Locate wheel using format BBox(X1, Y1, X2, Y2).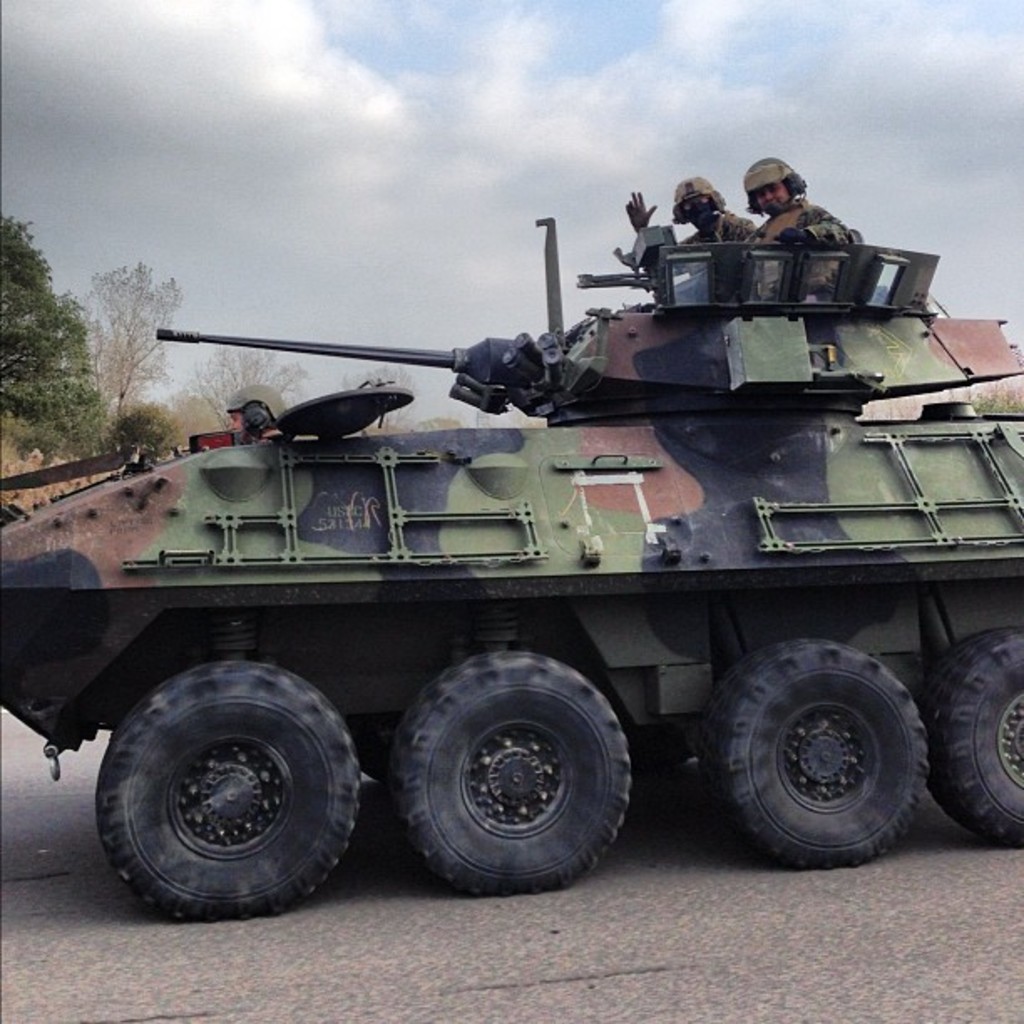
BBox(708, 643, 922, 865).
